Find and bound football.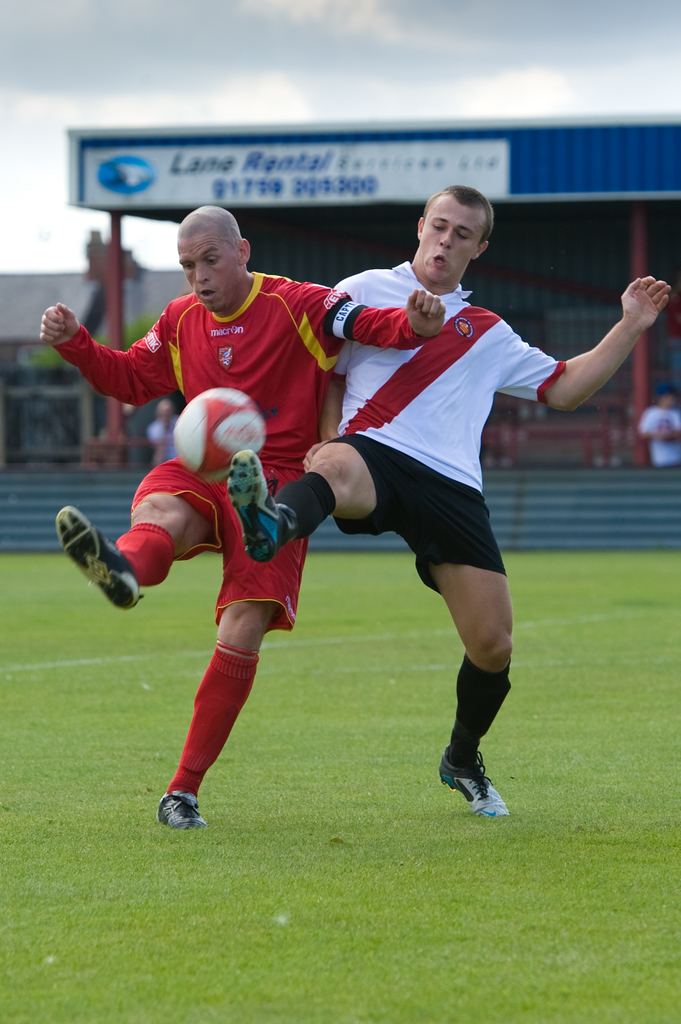
Bound: {"x1": 173, "y1": 387, "x2": 265, "y2": 486}.
